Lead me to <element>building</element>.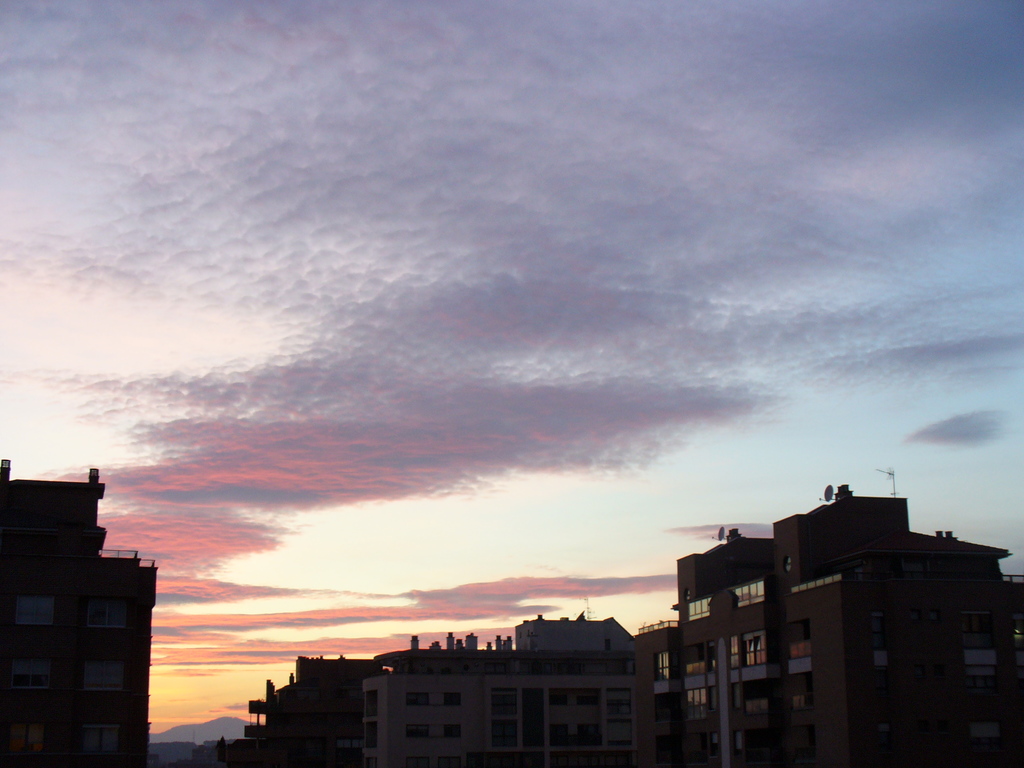
Lead to {"x1": 363, "y1": 609, "x2": 641, "y2": 766}.
